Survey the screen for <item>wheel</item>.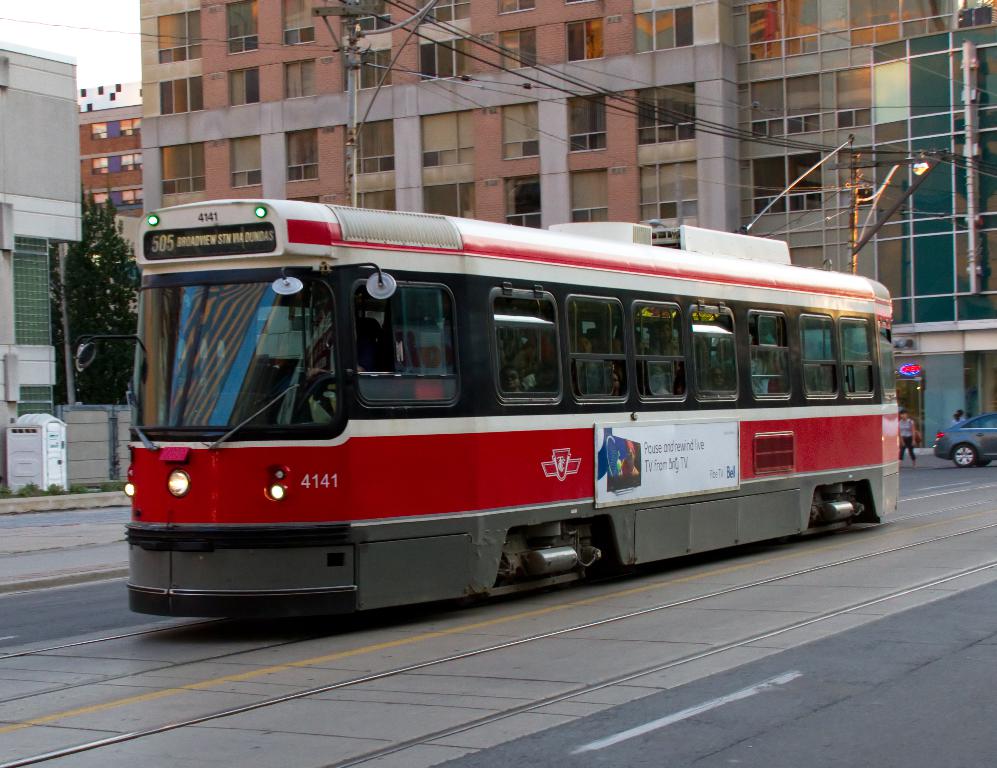
Survey found: select_region(945, 438, 980, 472).
